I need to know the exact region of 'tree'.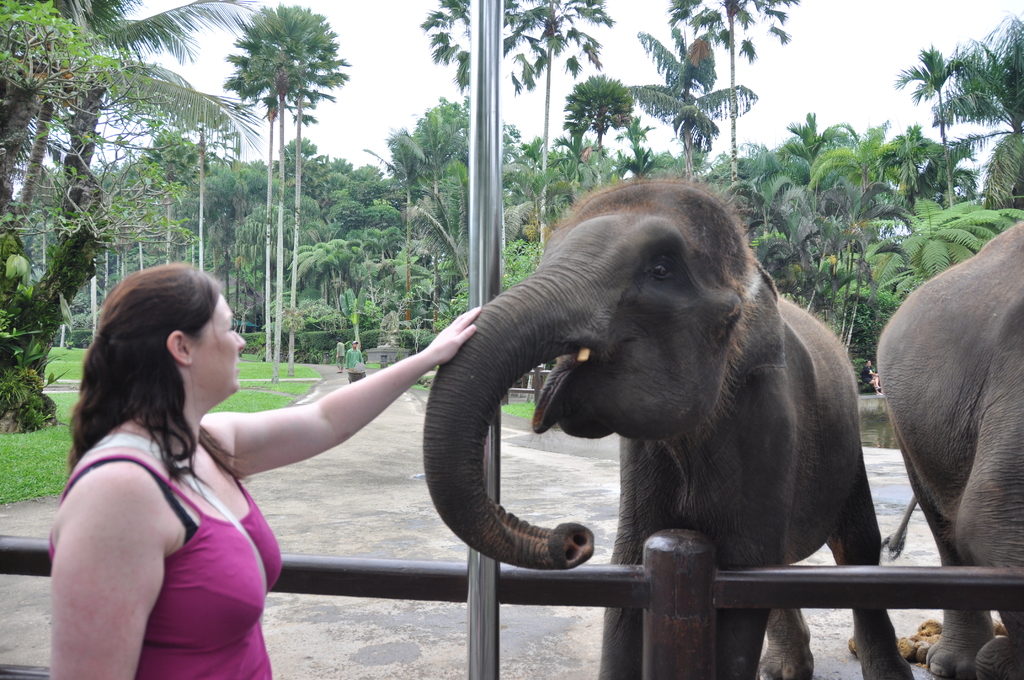
Region: select_region(764, 190, 864, 340).
